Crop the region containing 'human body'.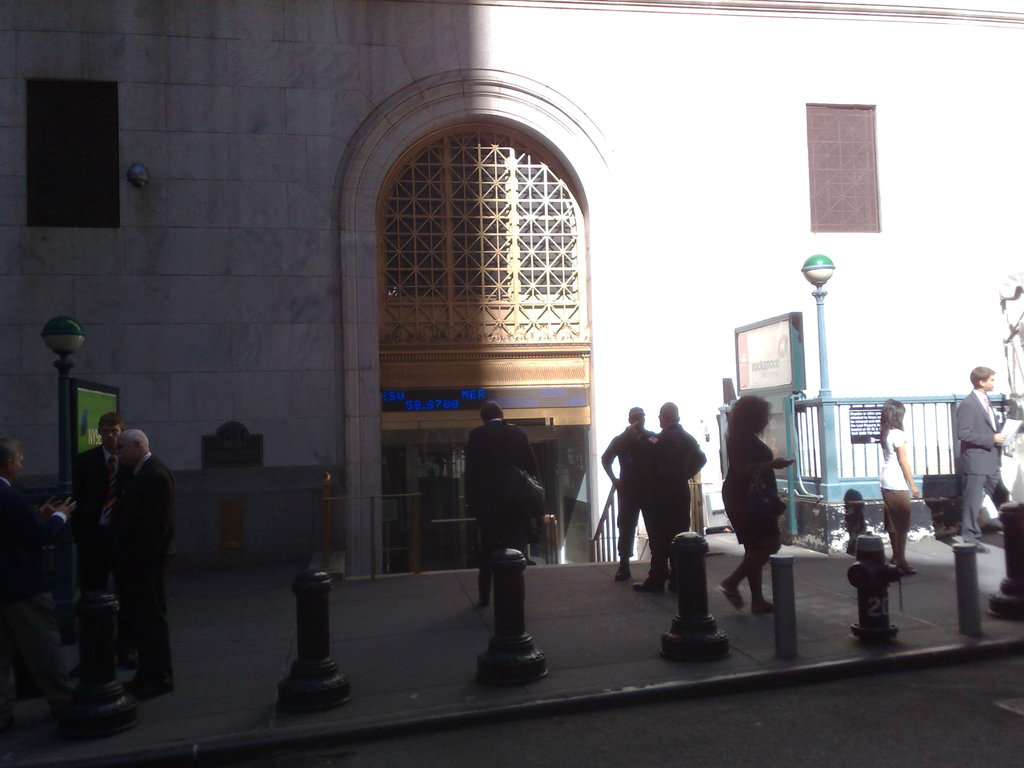
Crop region: 879:396:917:579.
